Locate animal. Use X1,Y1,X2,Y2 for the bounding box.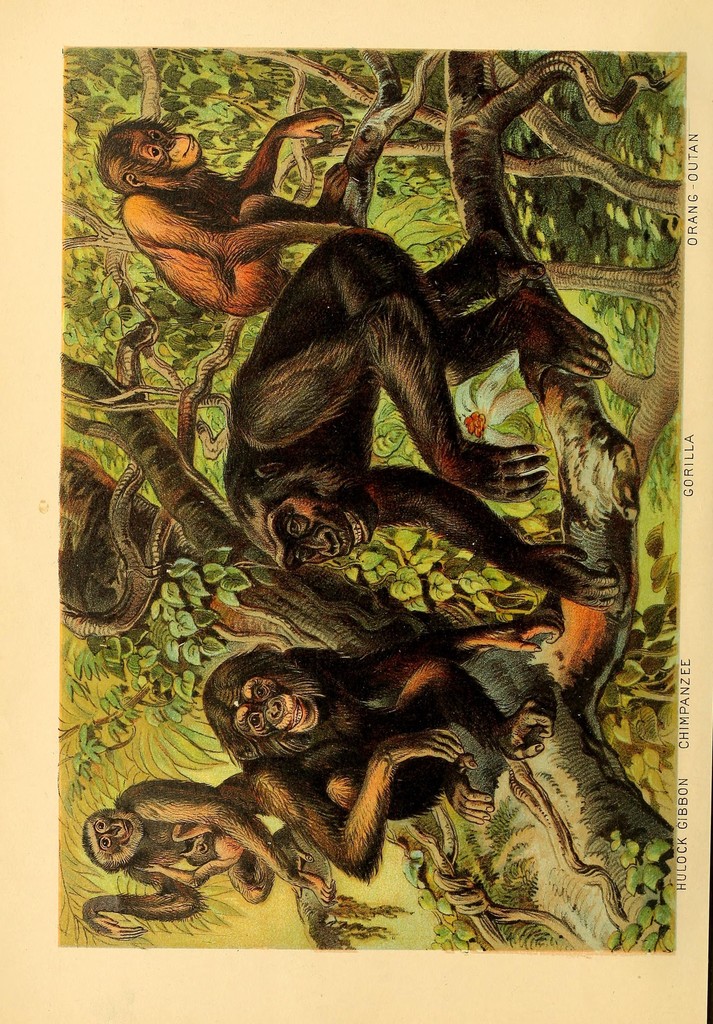
227,228,621,612.
